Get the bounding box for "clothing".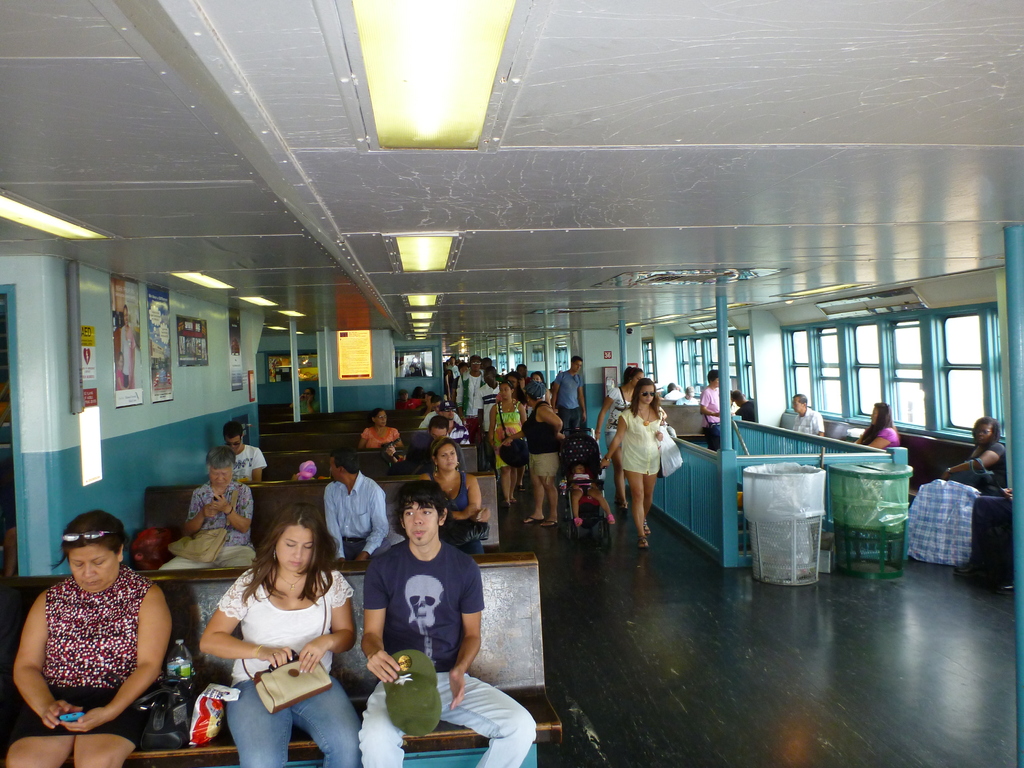
box=[216, 563, 362, 767].
